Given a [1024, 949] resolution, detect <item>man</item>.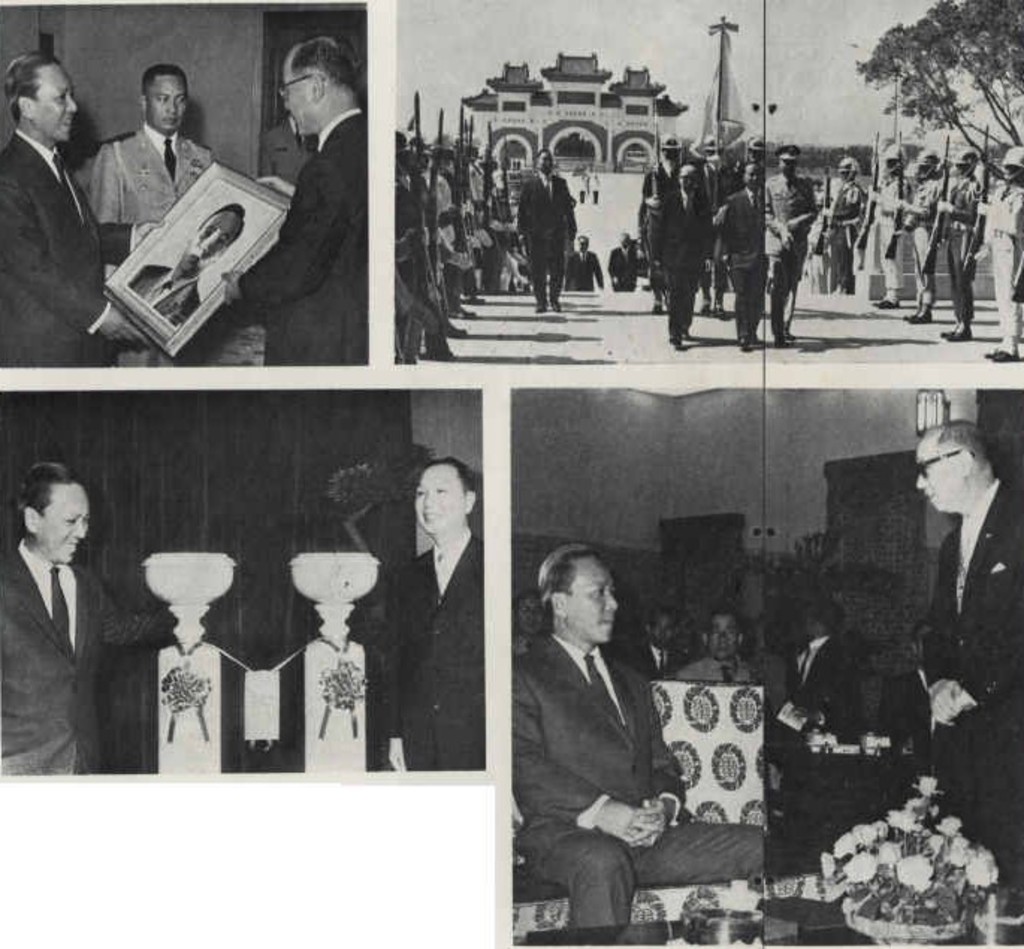
[513, 139, 576, 308].
